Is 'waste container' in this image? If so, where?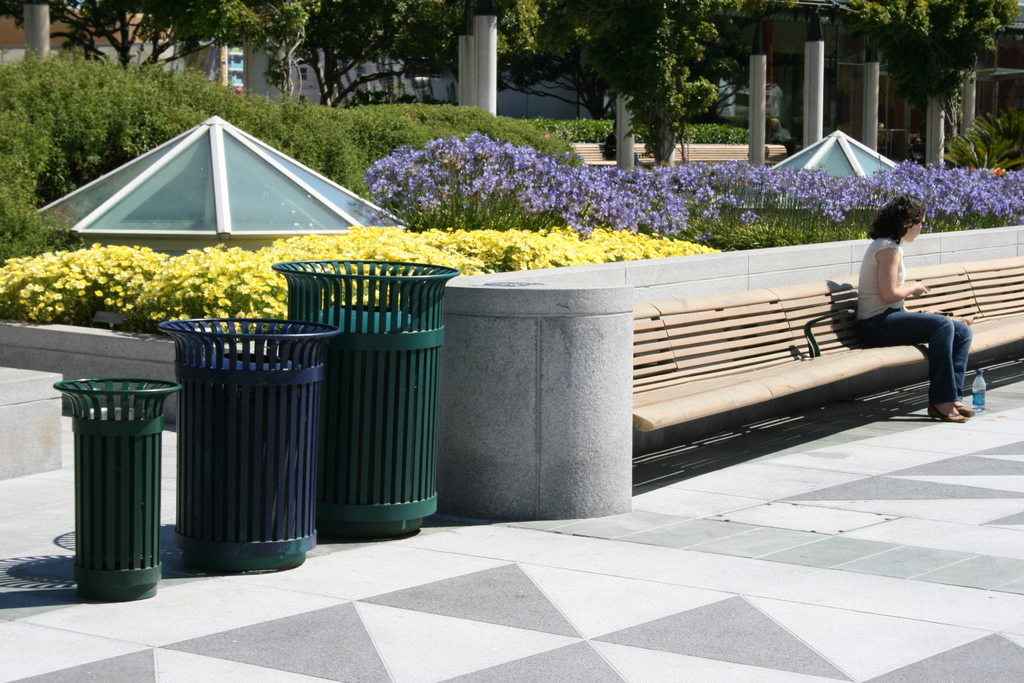
Yes, at [153, 322, 317, 579].
